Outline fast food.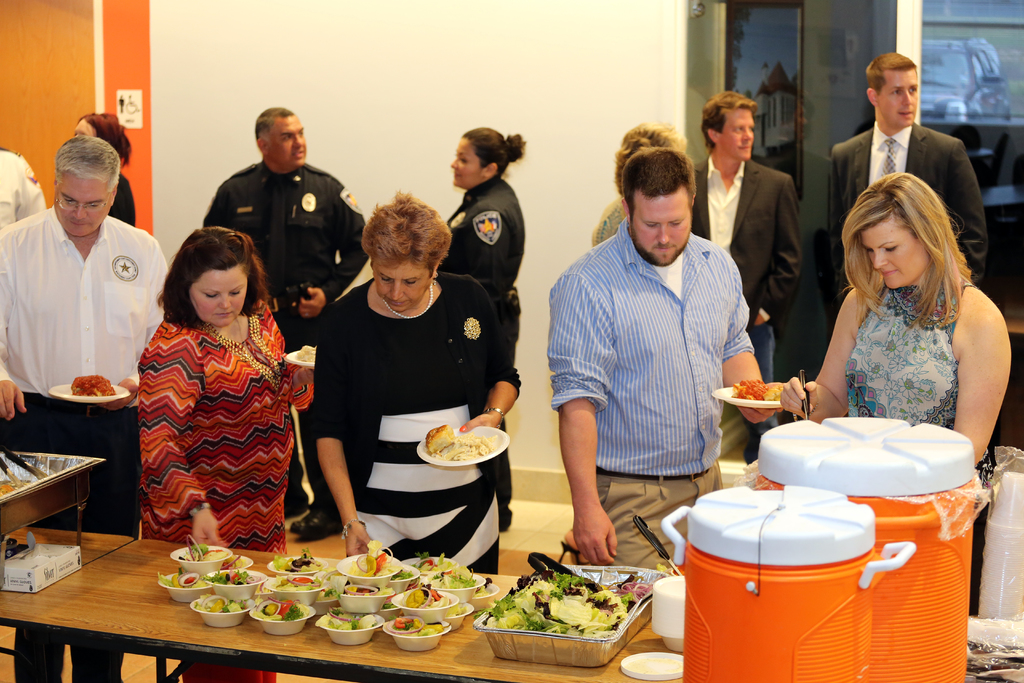
Outline: left=444, top=603, right=474, bottom=615.
